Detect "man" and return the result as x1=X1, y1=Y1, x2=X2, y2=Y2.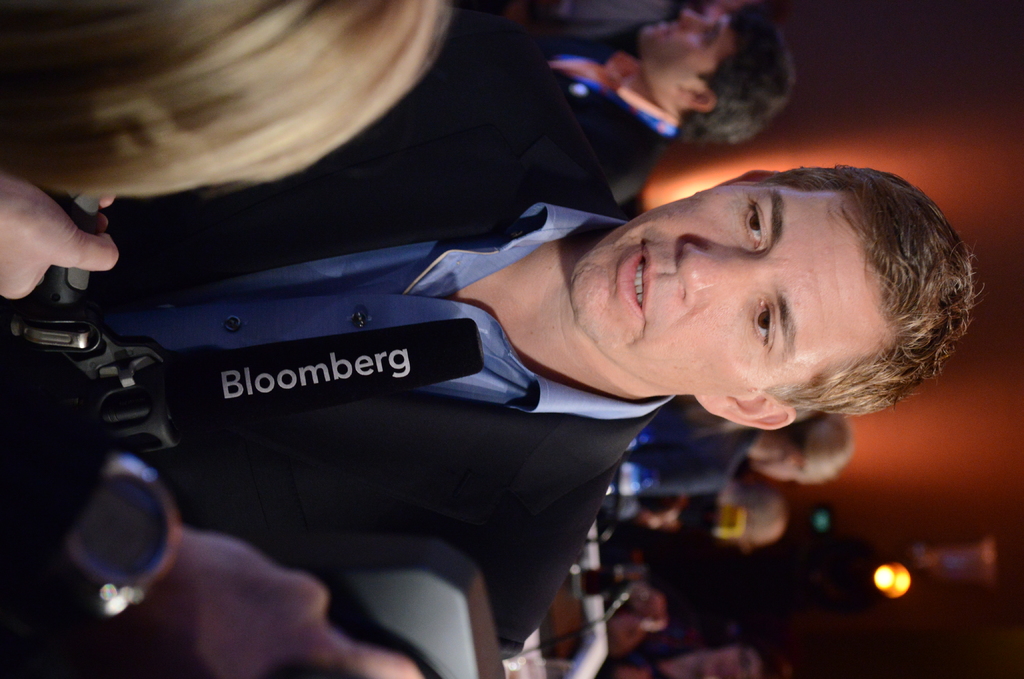
x1=505, y1=9, x2=794, y2=218.
